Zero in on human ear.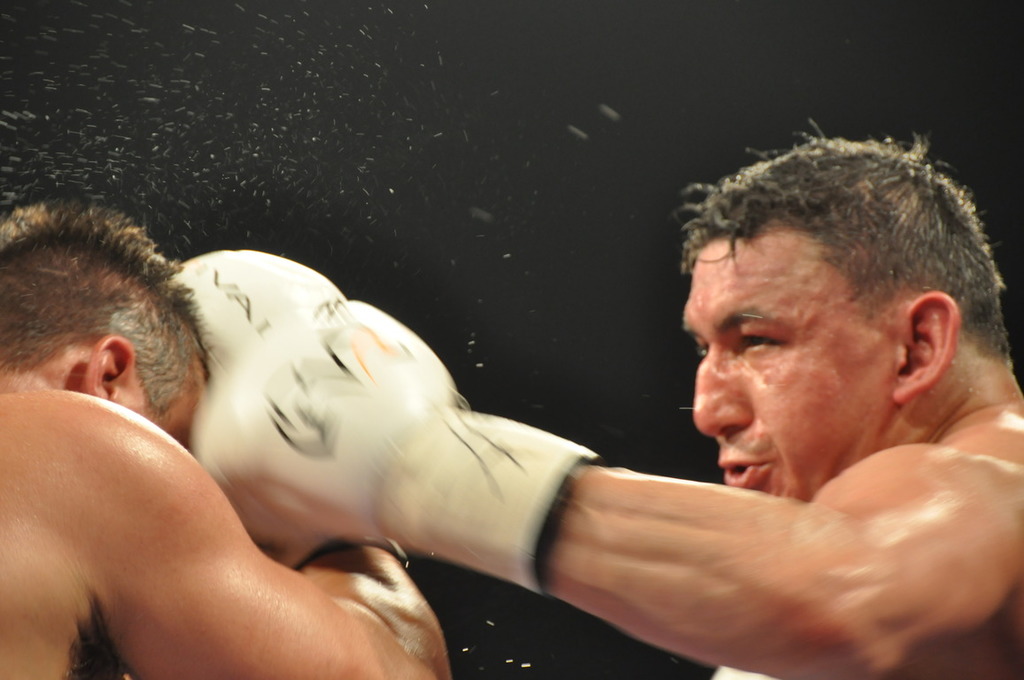
Zeroed in: 93:331:136:400.
